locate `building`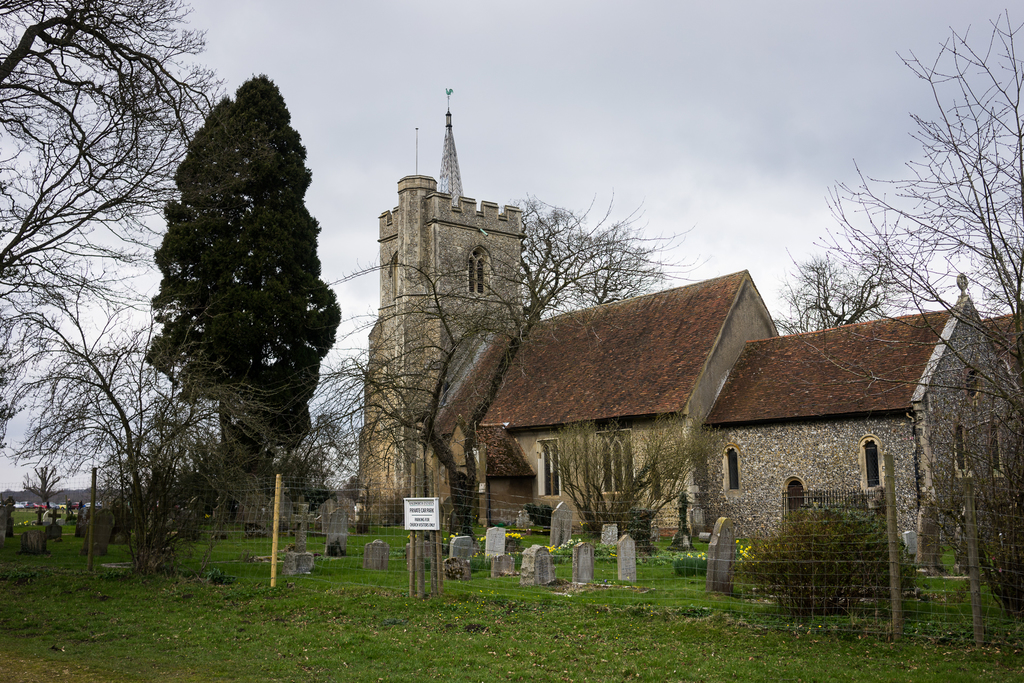
BBox(469, 268, 788, 545)
